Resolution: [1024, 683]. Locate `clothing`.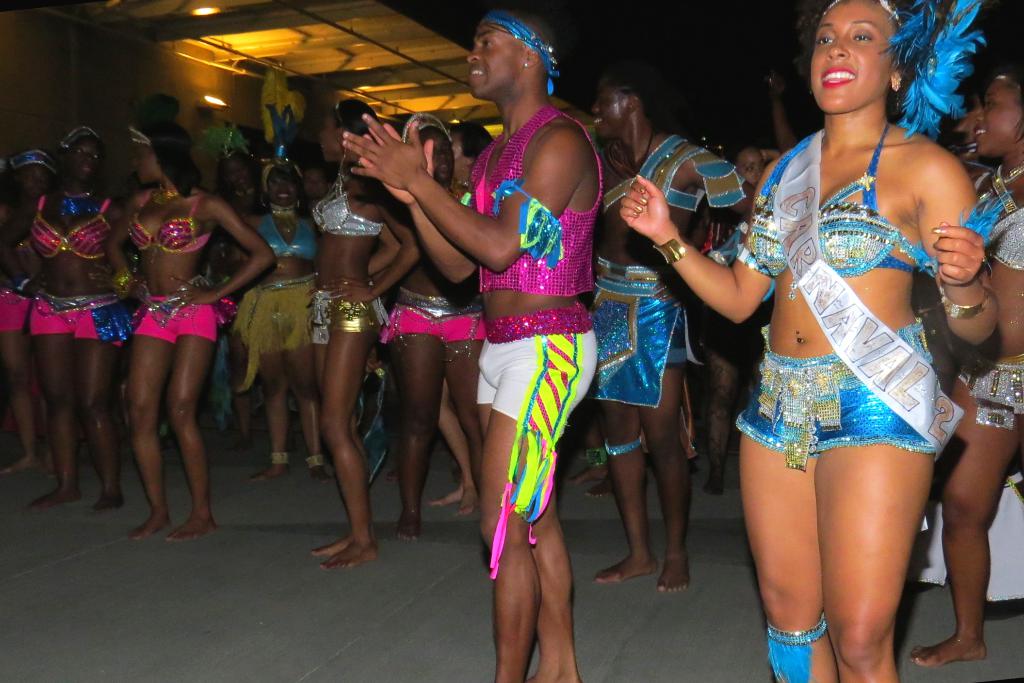
{"left": 475, "top": 306, "right": 596, "bottom": 575}.
